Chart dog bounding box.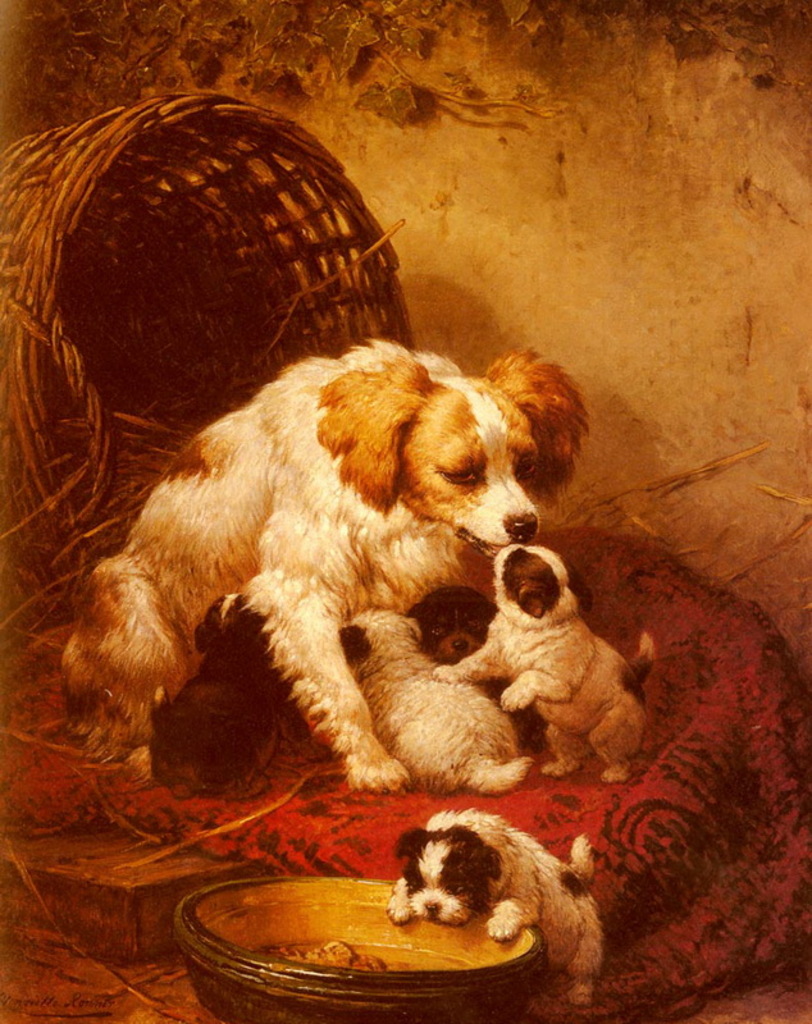
Charted: (x1=402, y1=590, x2=543, y2=759).
